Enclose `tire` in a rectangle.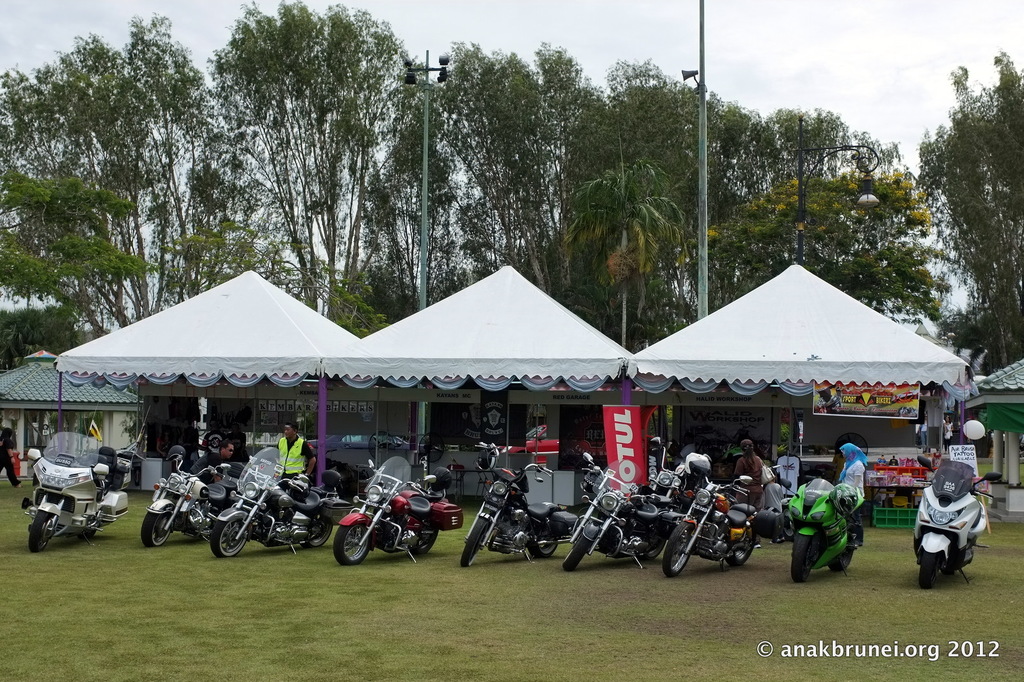
(x1=919, y1=554, x2=938, y2=590).
